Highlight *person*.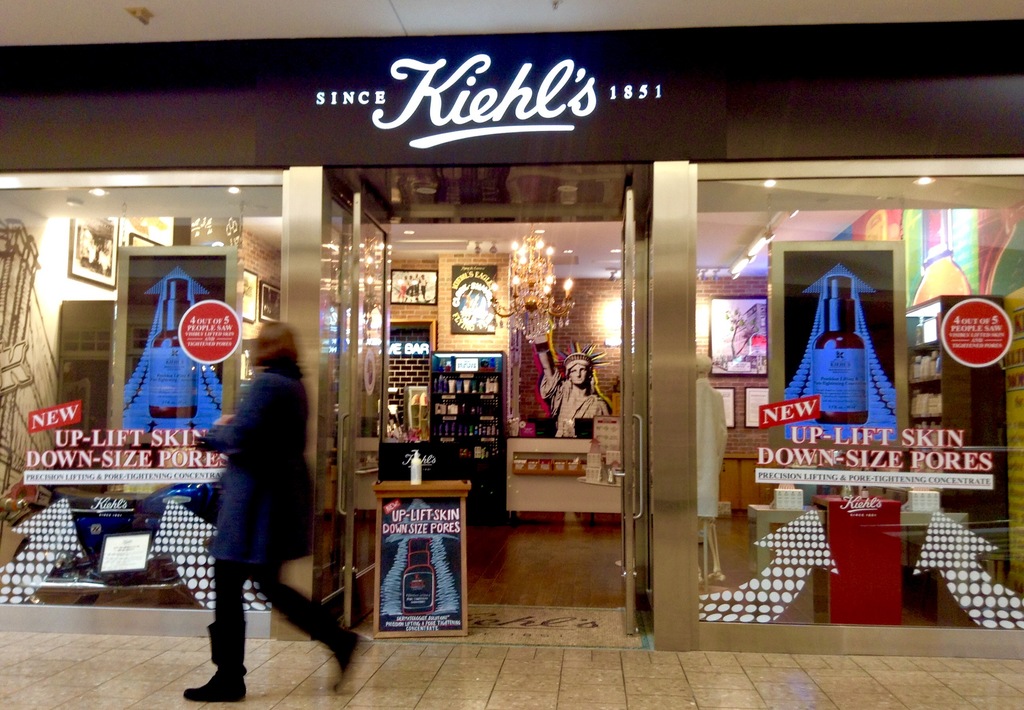
Highlighted region: select_region(536, 339, 614, 435).
